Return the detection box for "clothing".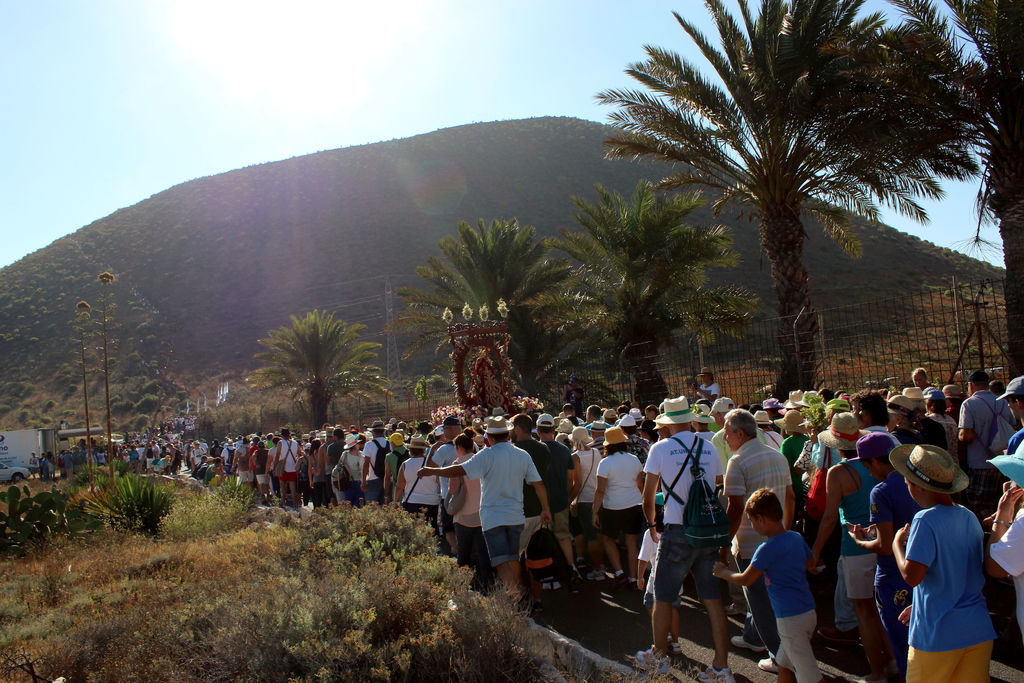
select_region(986, 513, 1023, 618).
